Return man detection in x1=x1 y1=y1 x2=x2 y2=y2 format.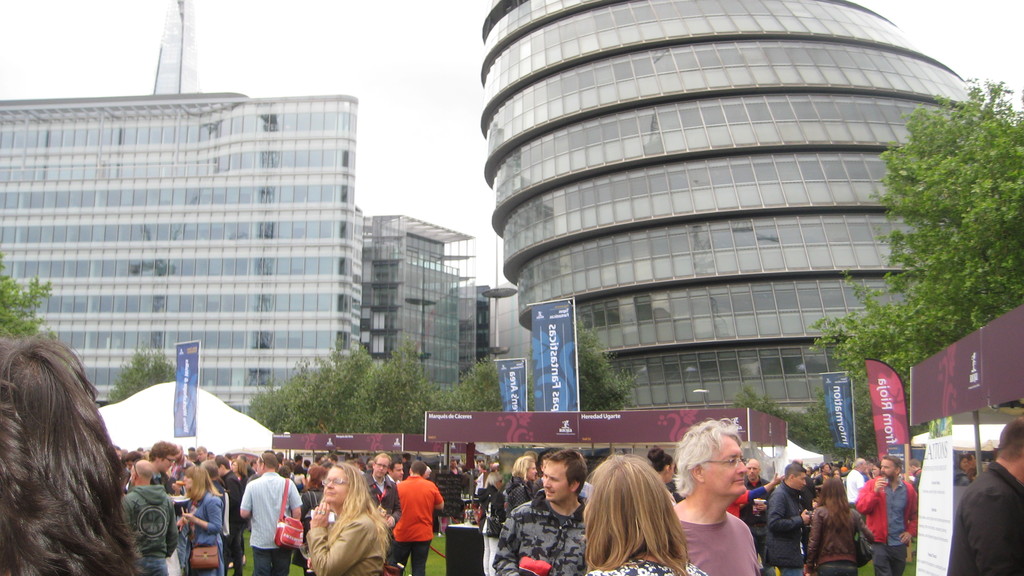
x1=233 y1=460 x2=298 y2=565.
